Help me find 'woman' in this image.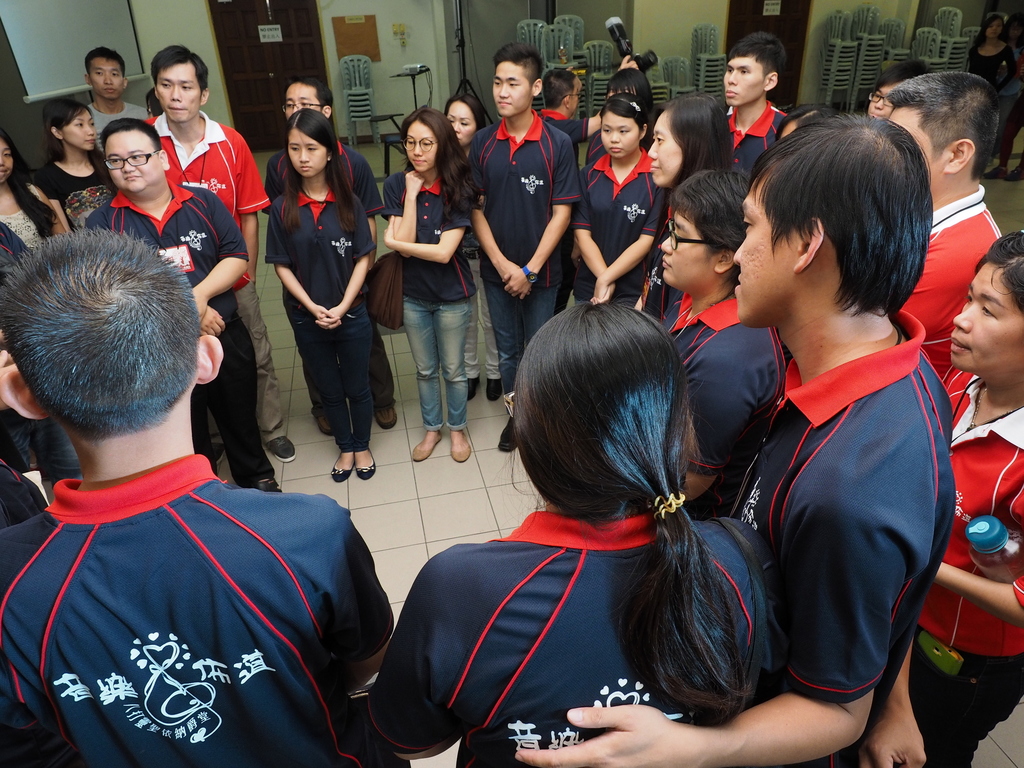
Found it: bbox=[0, 129, 68, 255].
